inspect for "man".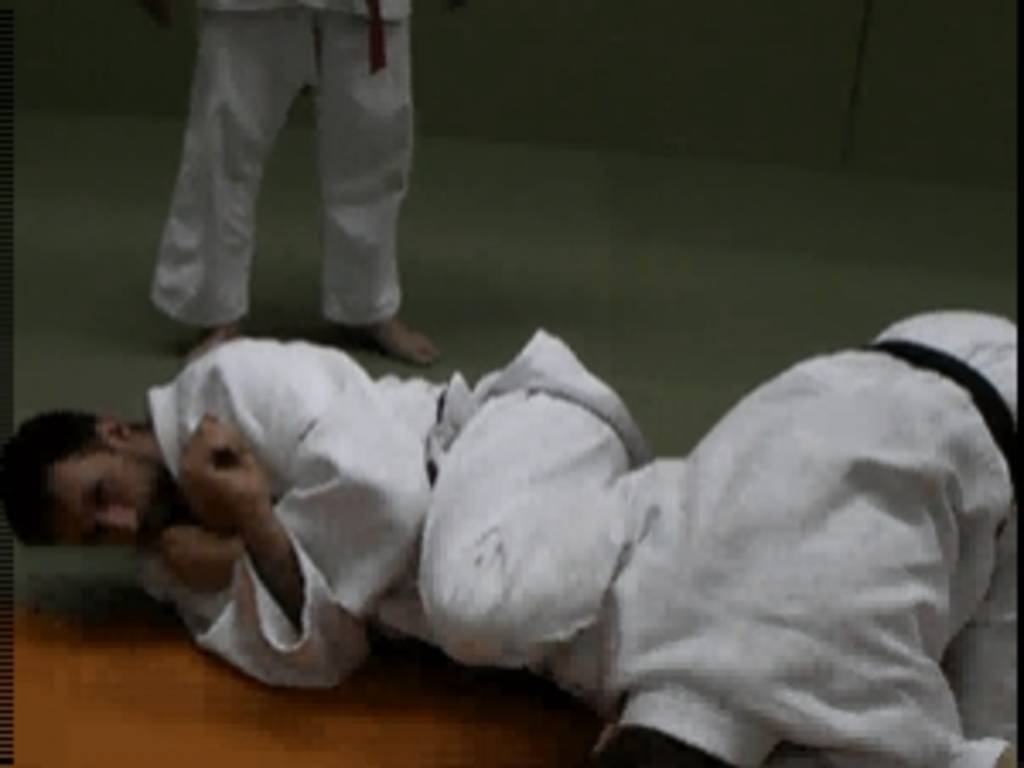
Inspection: (x1=3, y1=328, x2=683, y2=693).
